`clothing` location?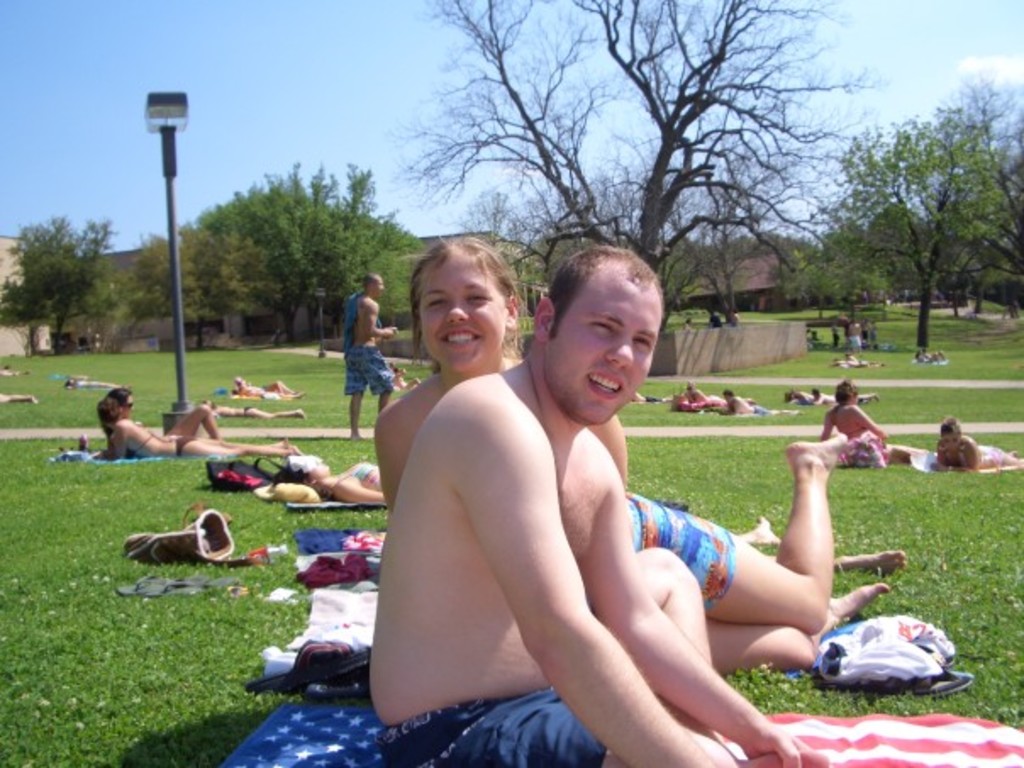
l=375, t=673, r=602, b=766
